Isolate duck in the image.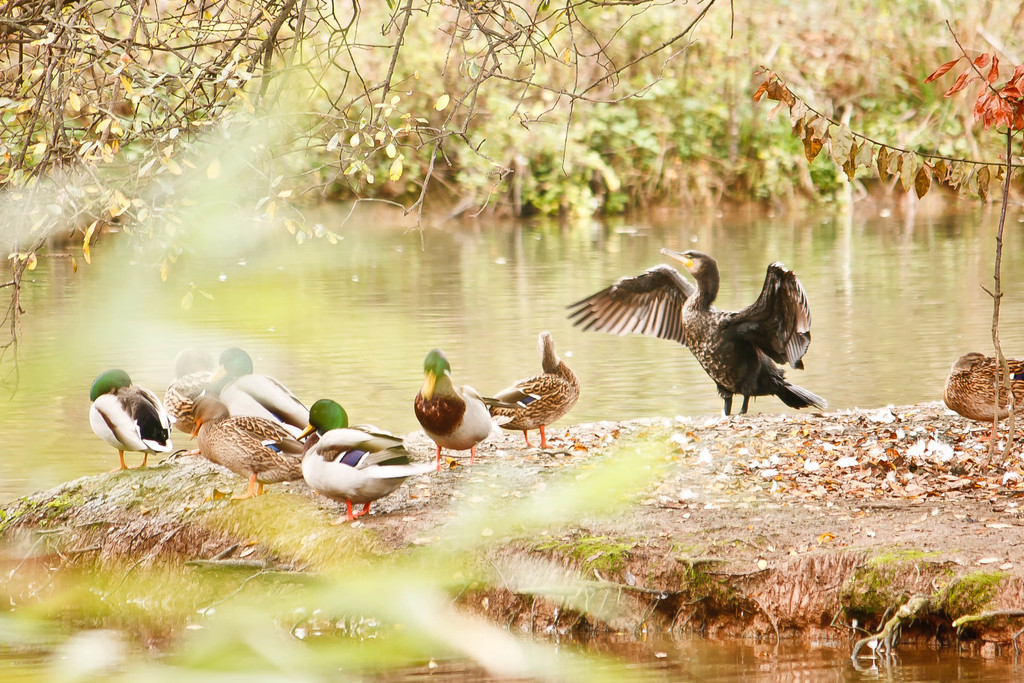
Isolated region: (72,364,173,477).
